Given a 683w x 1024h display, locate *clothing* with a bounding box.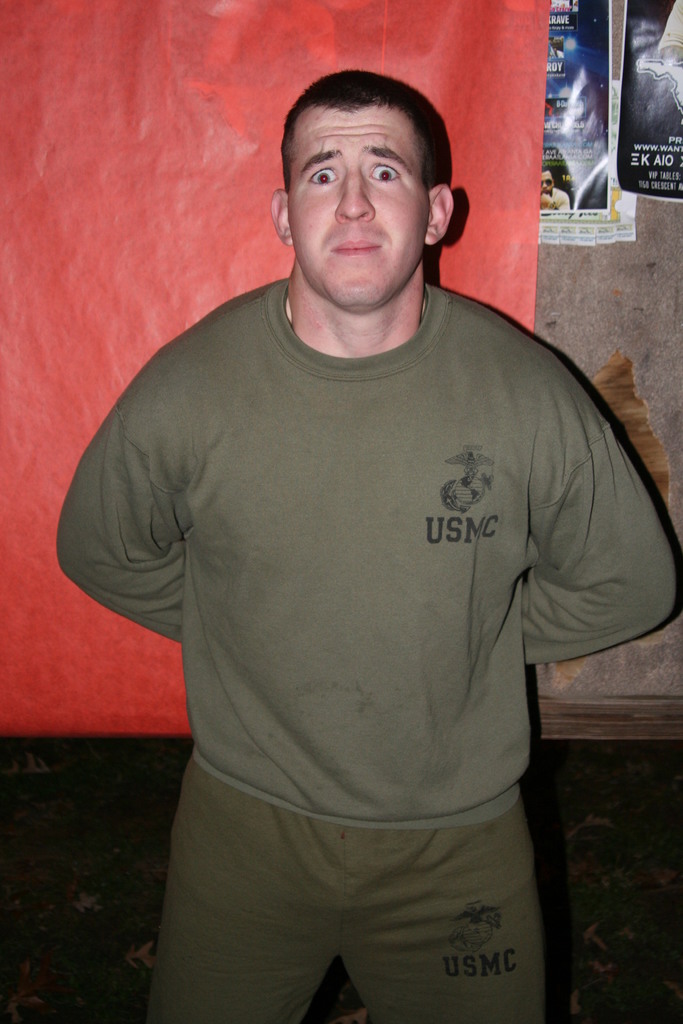
Located: bbox=[70, 283, 682, 840].
